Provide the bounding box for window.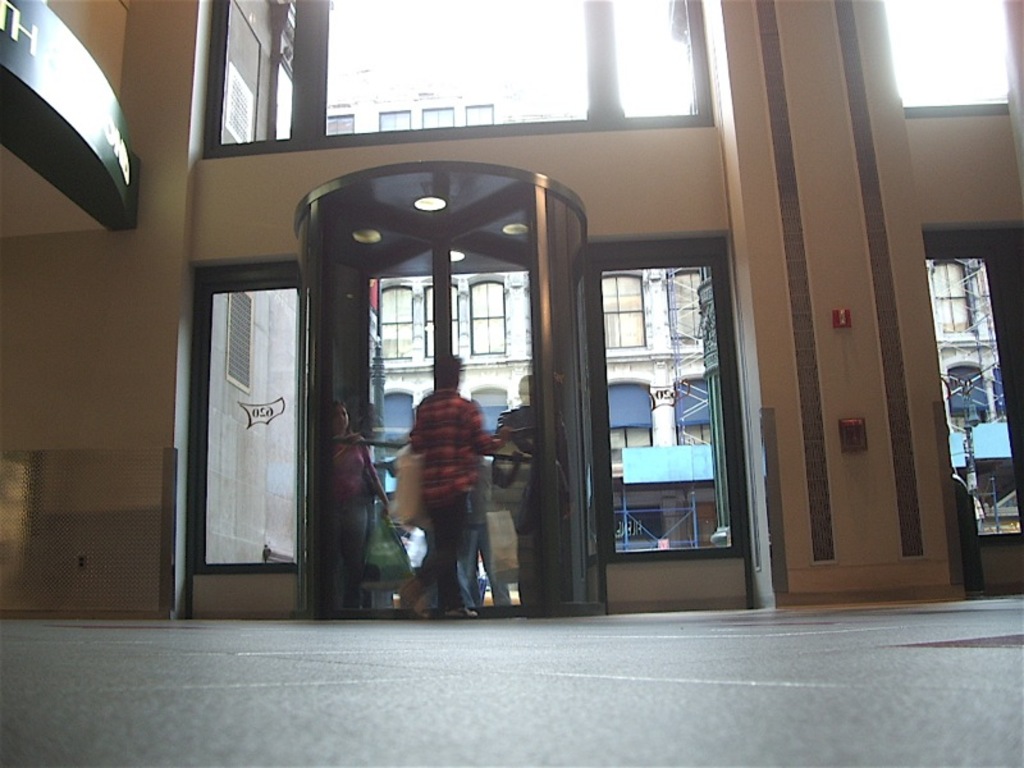
(x1=372, y1=285, x2=410, y2=360).
